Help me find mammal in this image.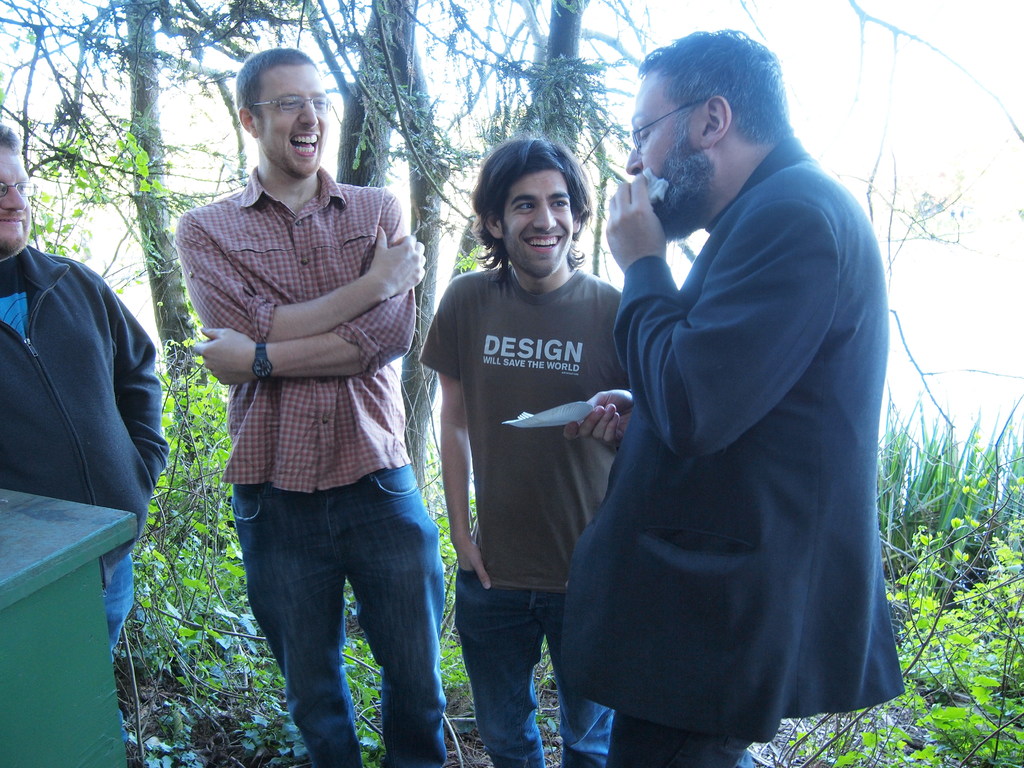
Found it: region(0, 124, 173, 659).
